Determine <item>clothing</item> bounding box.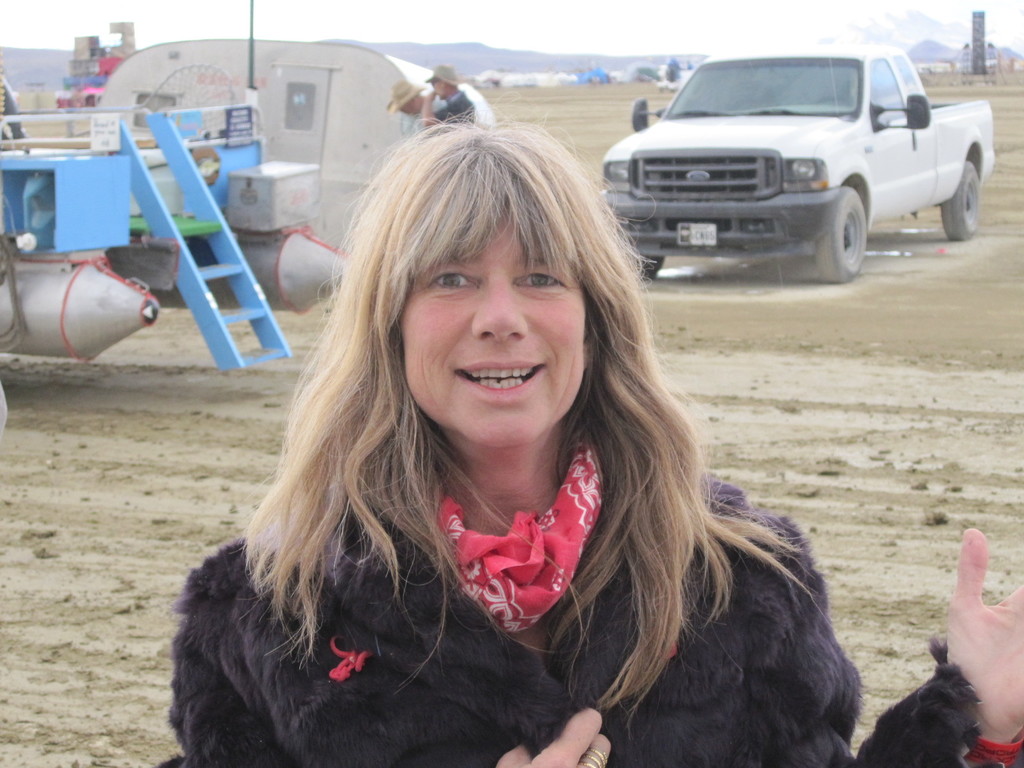
Determined: 429:87:473:128.
